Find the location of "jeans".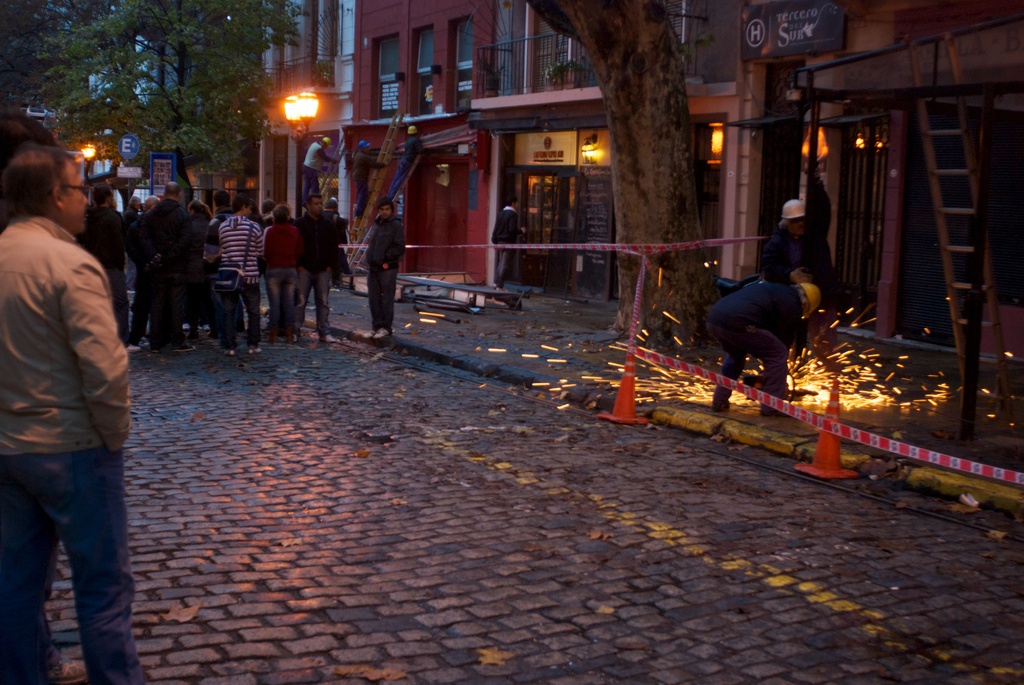
Location: region(216, 287, 262, 346).
